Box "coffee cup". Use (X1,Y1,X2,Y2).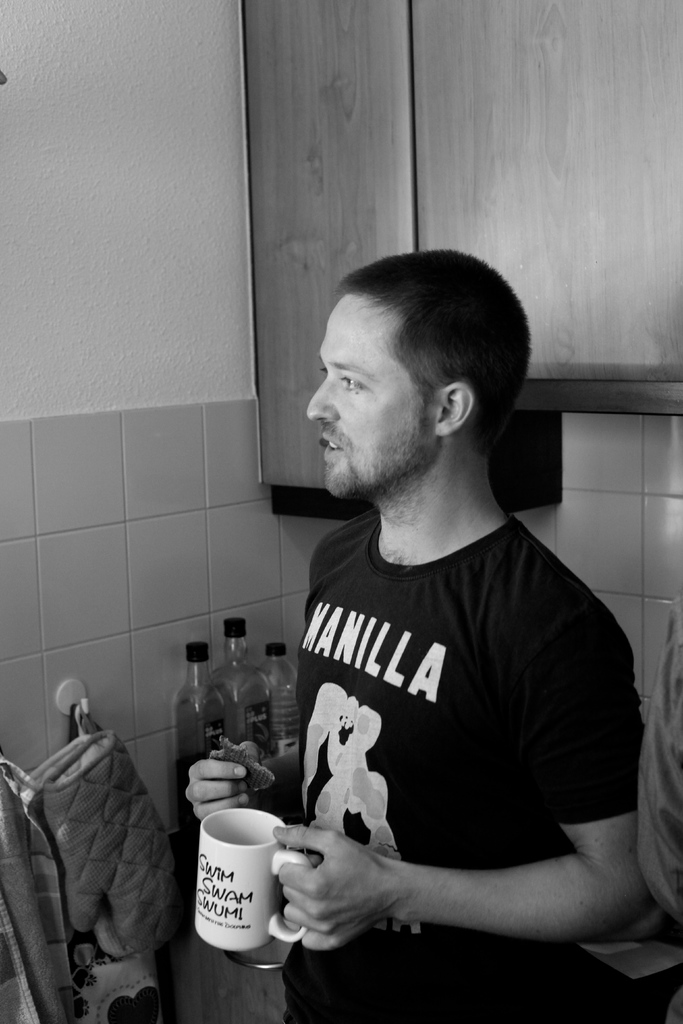
(192,811,313,954).
